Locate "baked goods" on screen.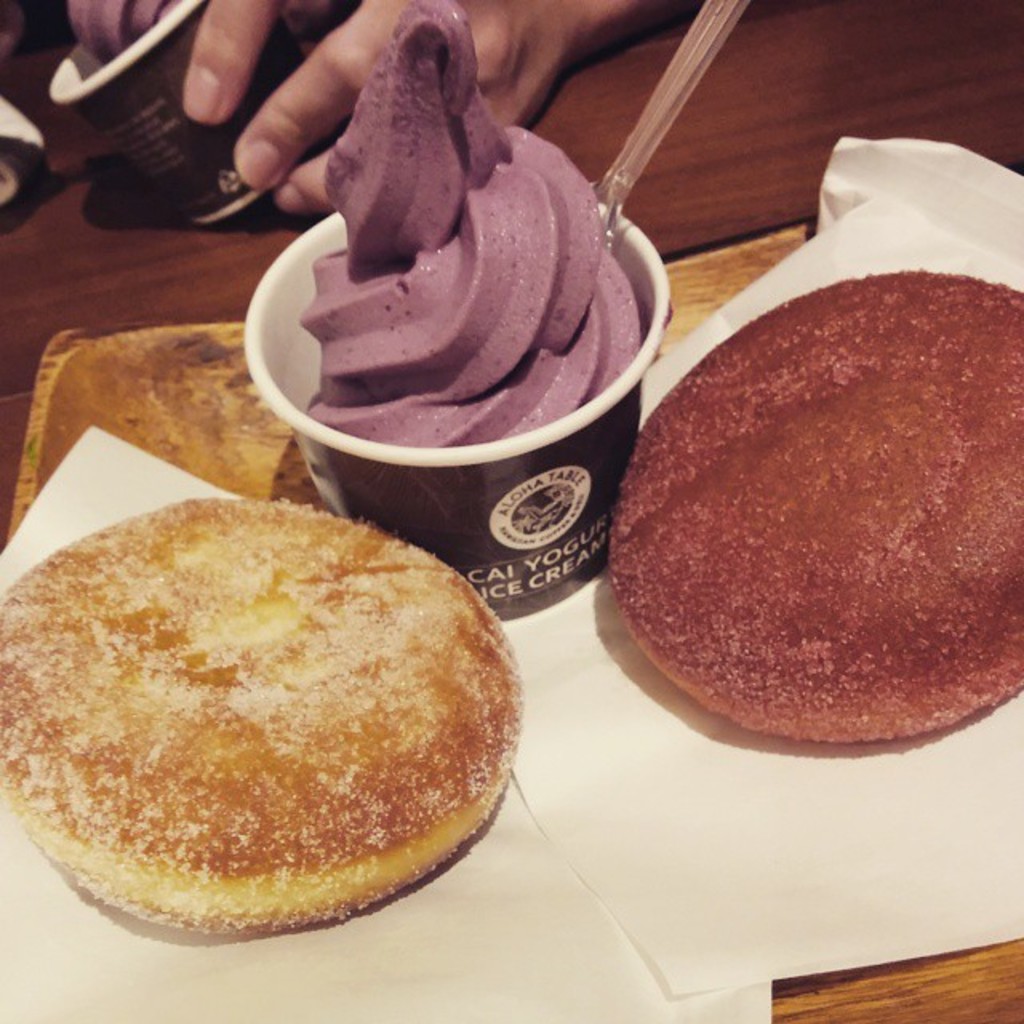
On screen at (606,267,1022,749).
